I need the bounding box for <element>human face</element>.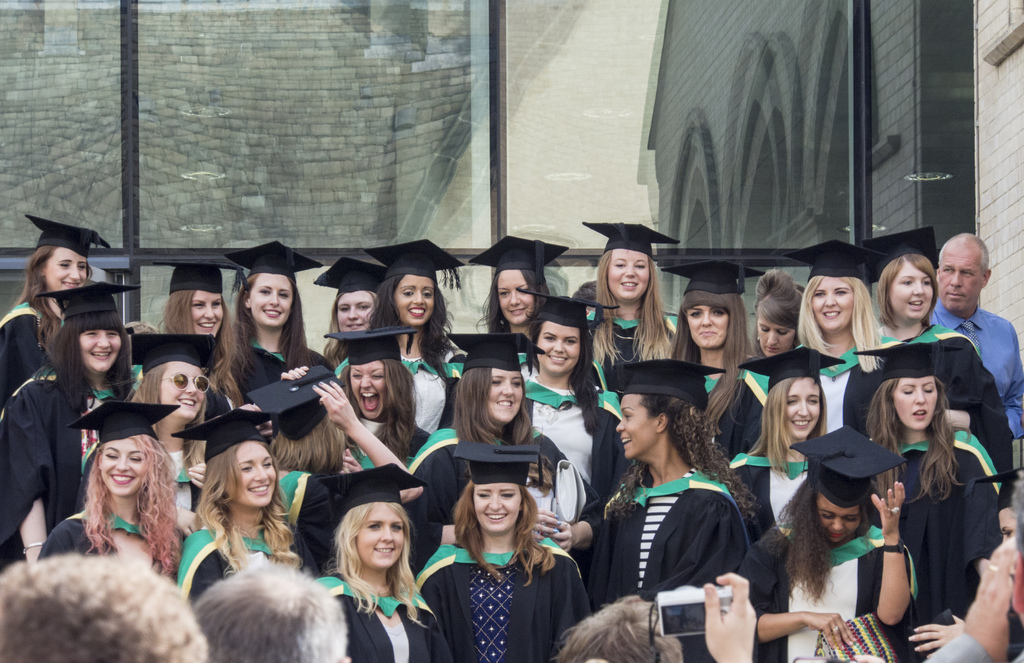
Here it is: 890 263 936 321.
